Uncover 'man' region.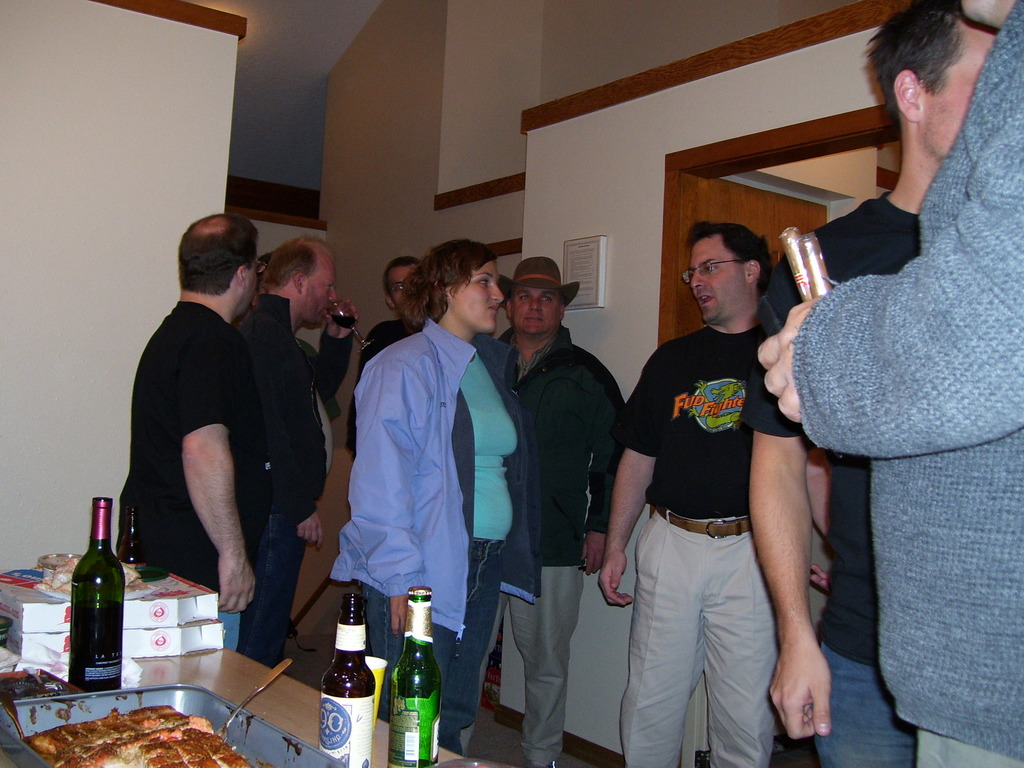
Uncovered: (left=112, top=214, right=278, bottom=651).
